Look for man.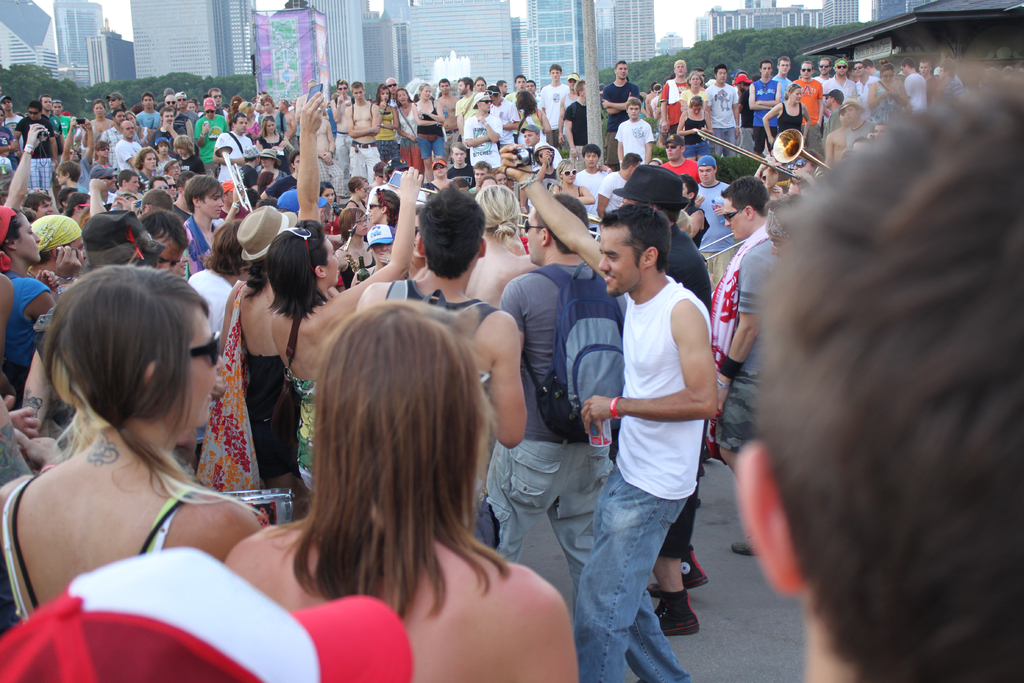
Found: Rect(827, 86, 848, 134).
